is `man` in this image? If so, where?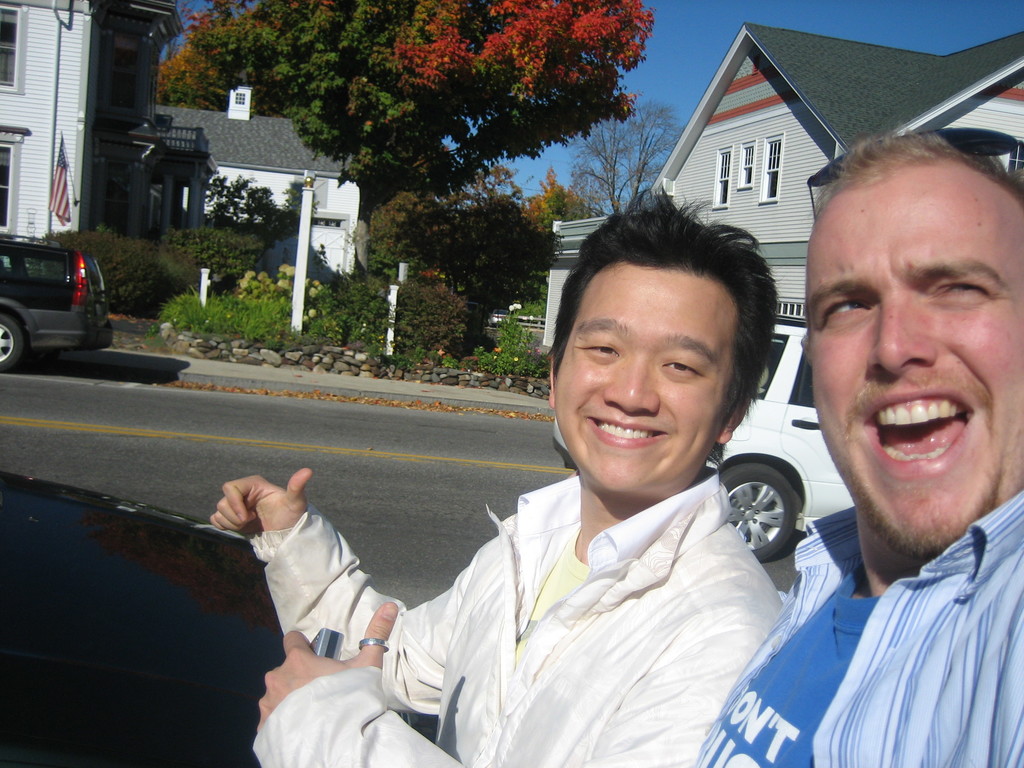
Yes, at region(730, 111, 1023, 749).
